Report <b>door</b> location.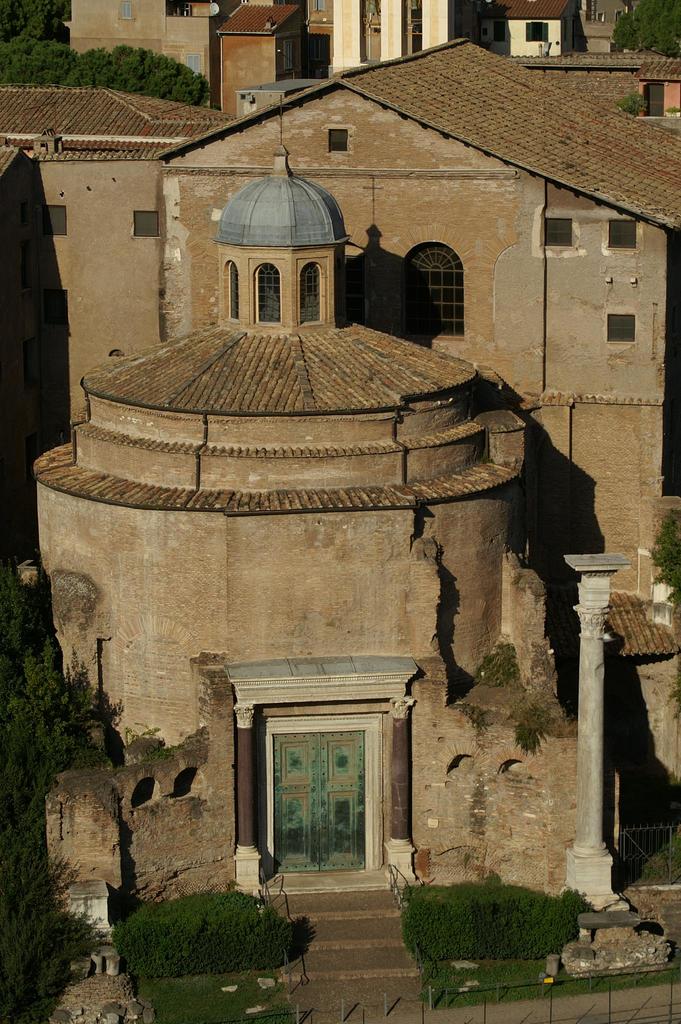
Report: {"left": 257, "top": 701, "right": 401, "bottom": 889}.
